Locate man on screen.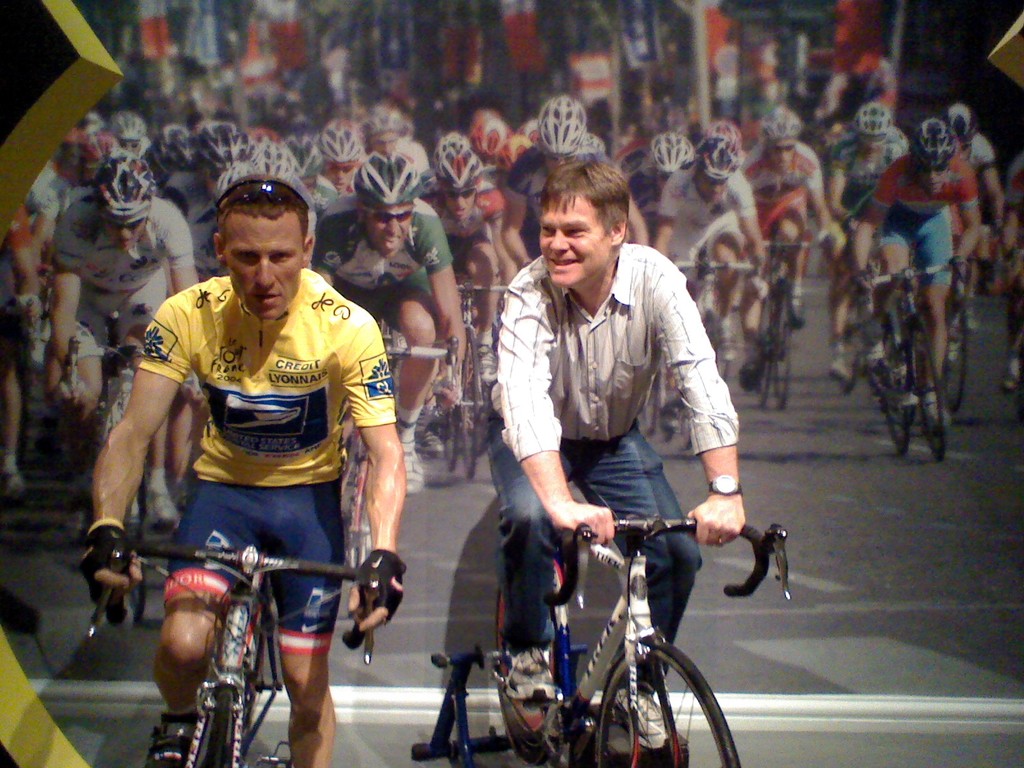
On screen at <bbox>34, 145, 201, 532</bbox>.
